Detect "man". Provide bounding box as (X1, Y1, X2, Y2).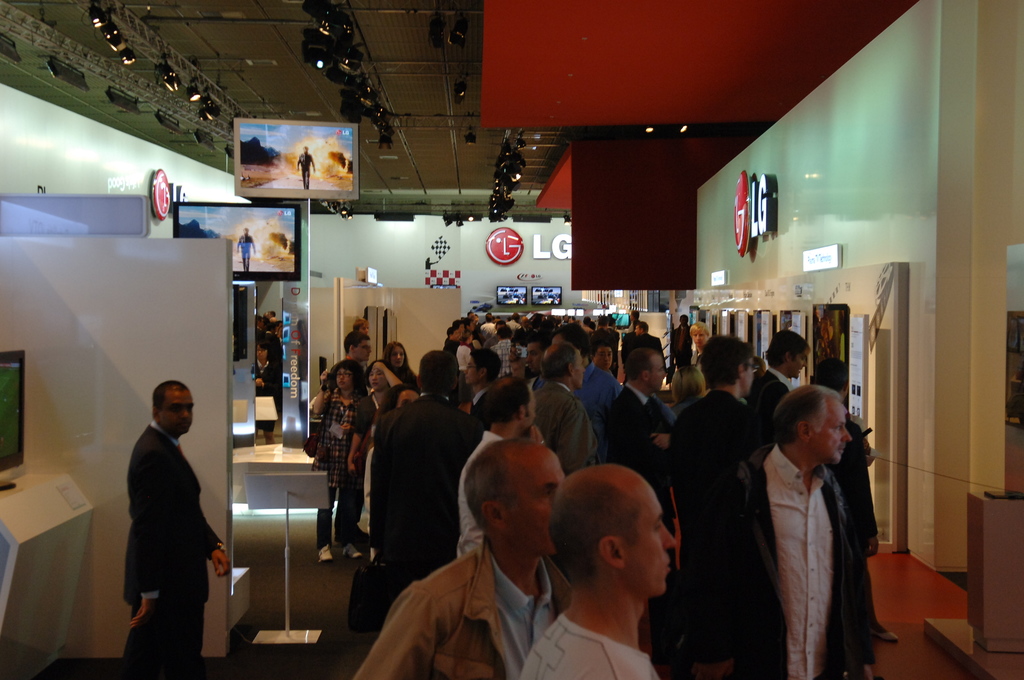
(234, 227, 257, 272).
